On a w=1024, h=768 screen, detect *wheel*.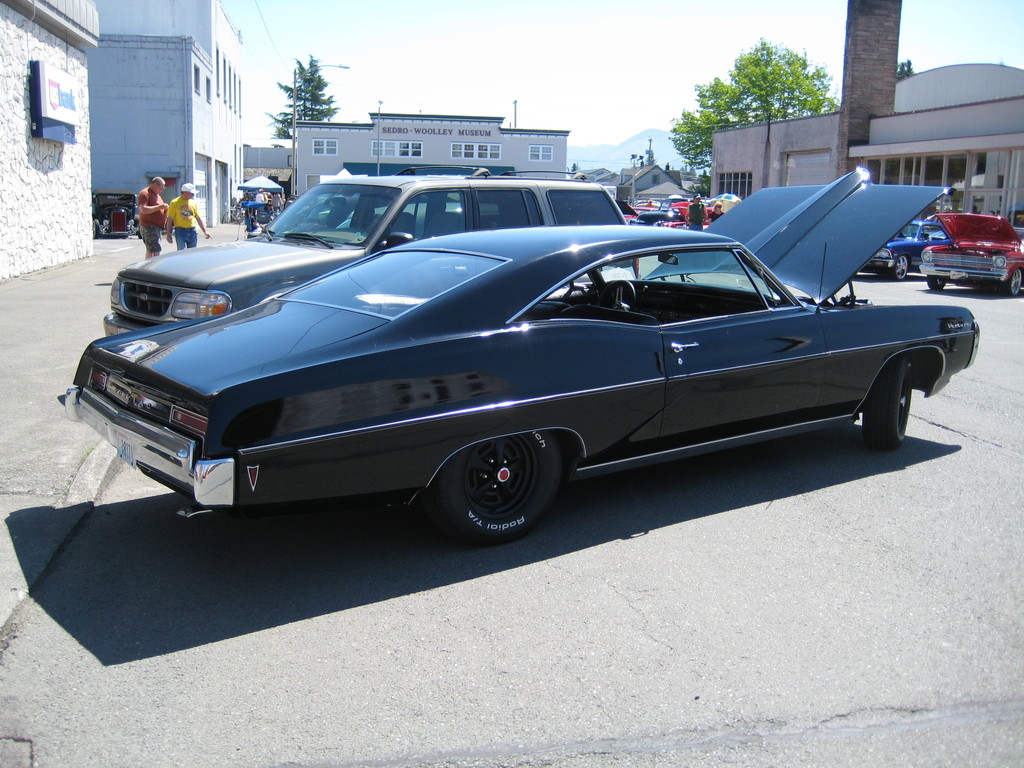
(x1=90, y1=218, x2=99, y2=237).
